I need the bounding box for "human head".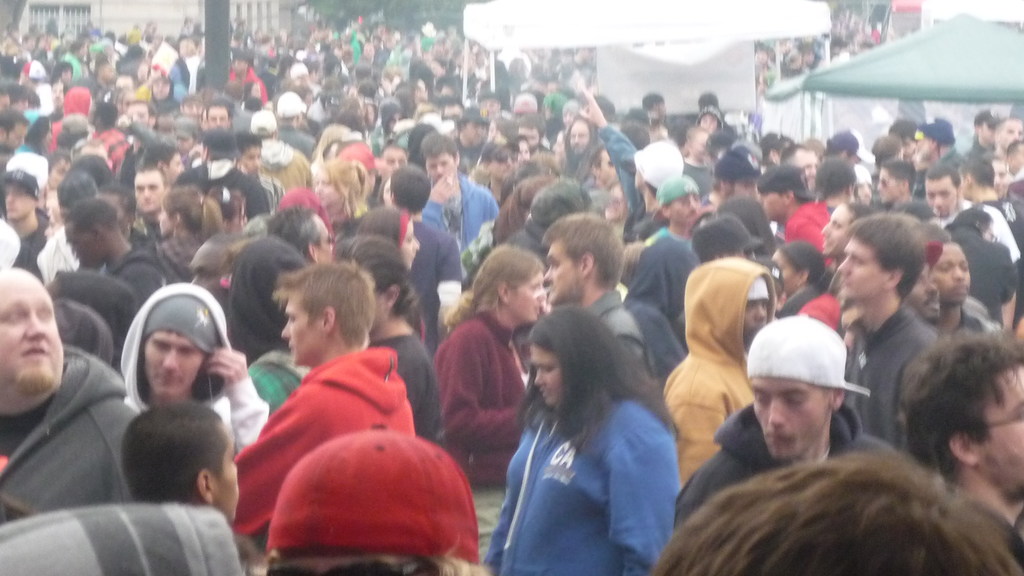
Here it is: region(545, 212, 627, 303).
